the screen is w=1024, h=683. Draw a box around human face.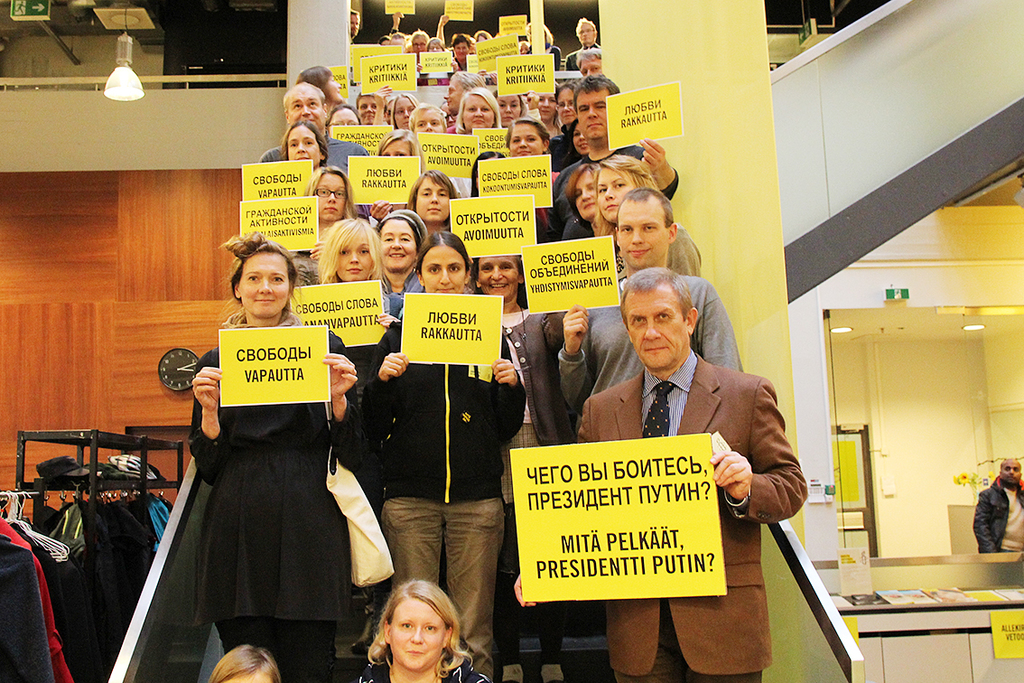
{"x1": 626, "y1": 291, "x2": 689, "y2": 368}.
